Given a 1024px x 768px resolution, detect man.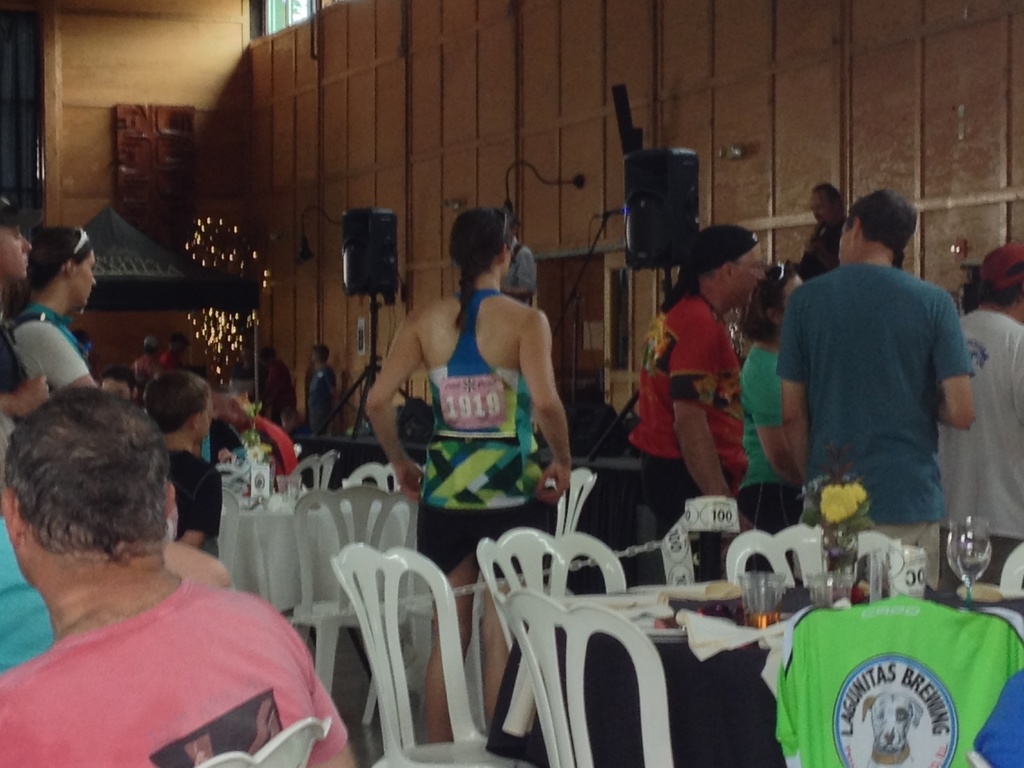
<region>763, 184, 988, 591</region>.
